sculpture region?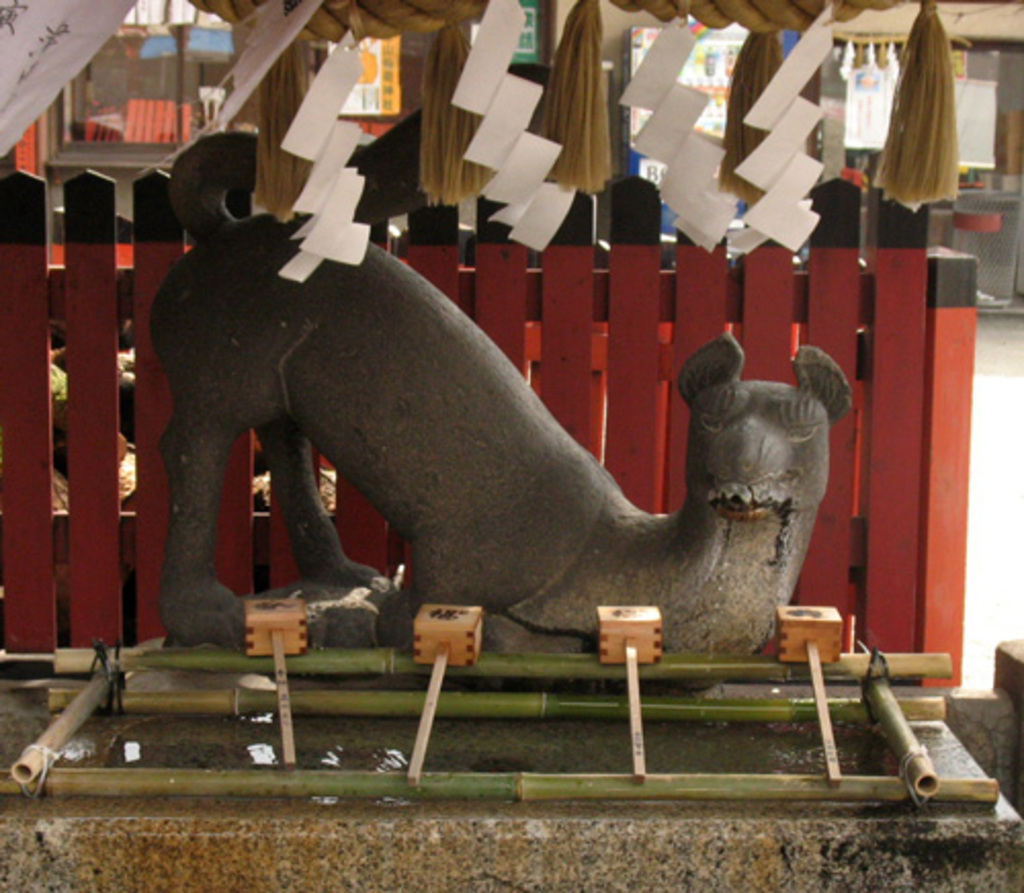
BBox(92, 188, 854, 731)
